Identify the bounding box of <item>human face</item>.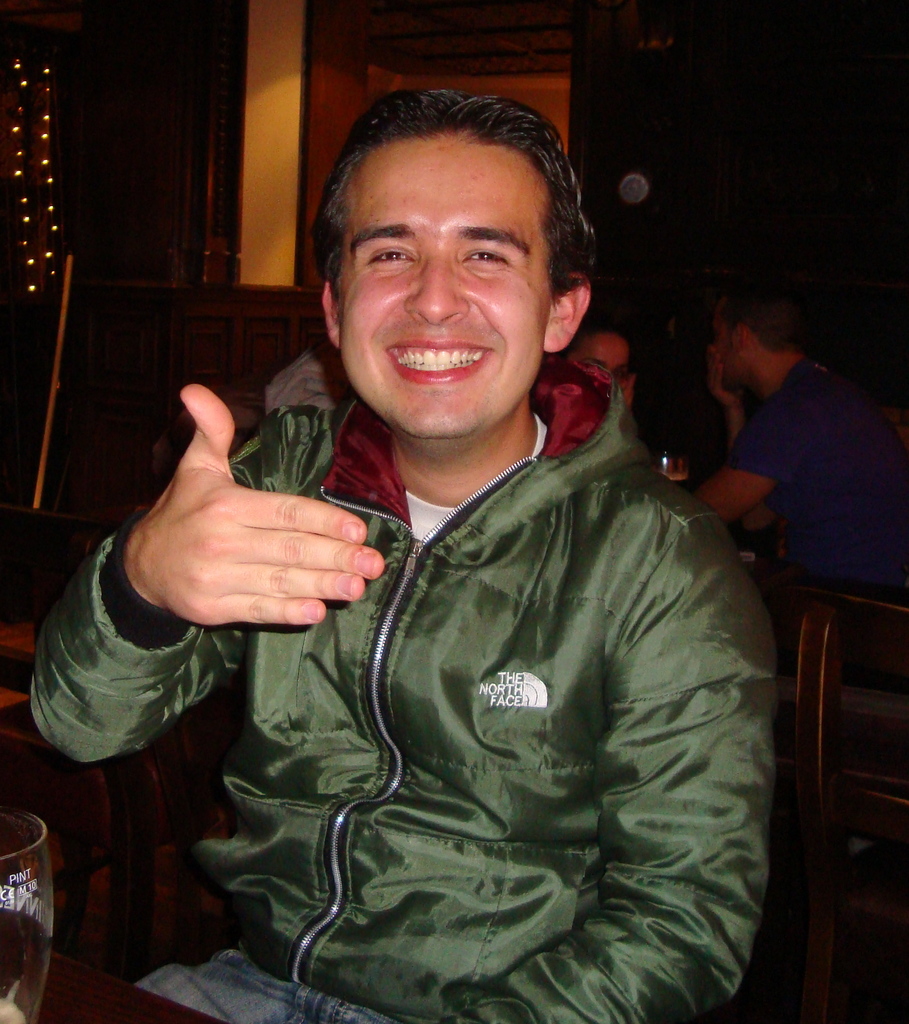
bbox=(576, 337, 634, 371).
